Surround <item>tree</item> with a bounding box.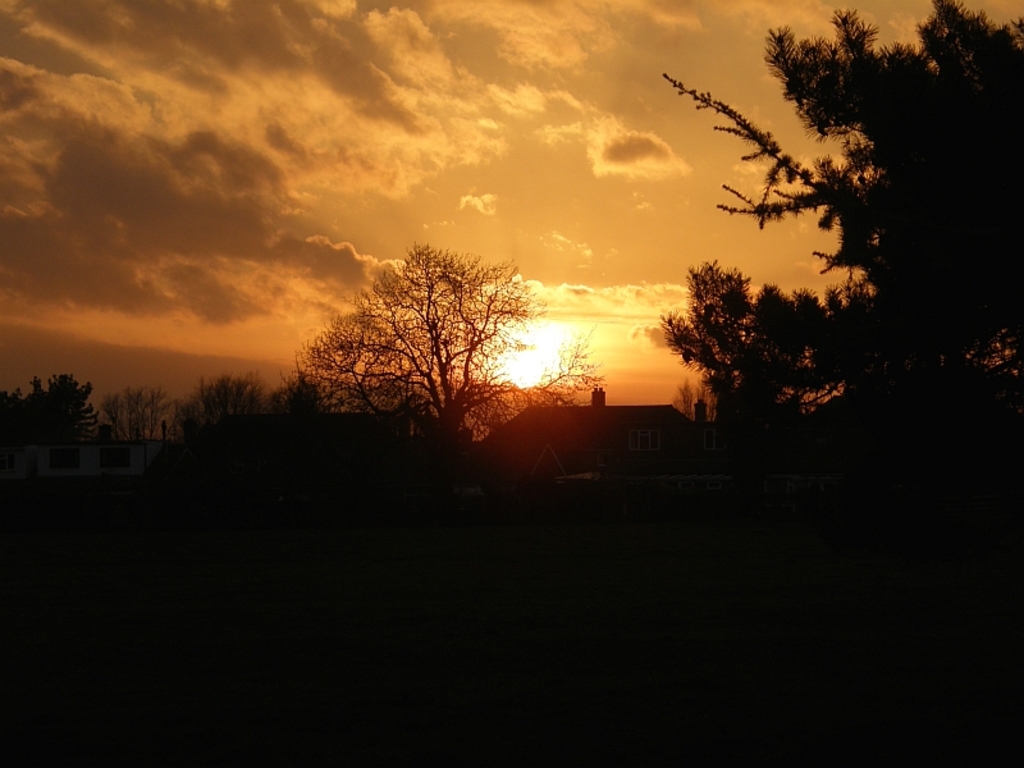
pyautogui.locateOnScreen(662, 380, 721, 433).
